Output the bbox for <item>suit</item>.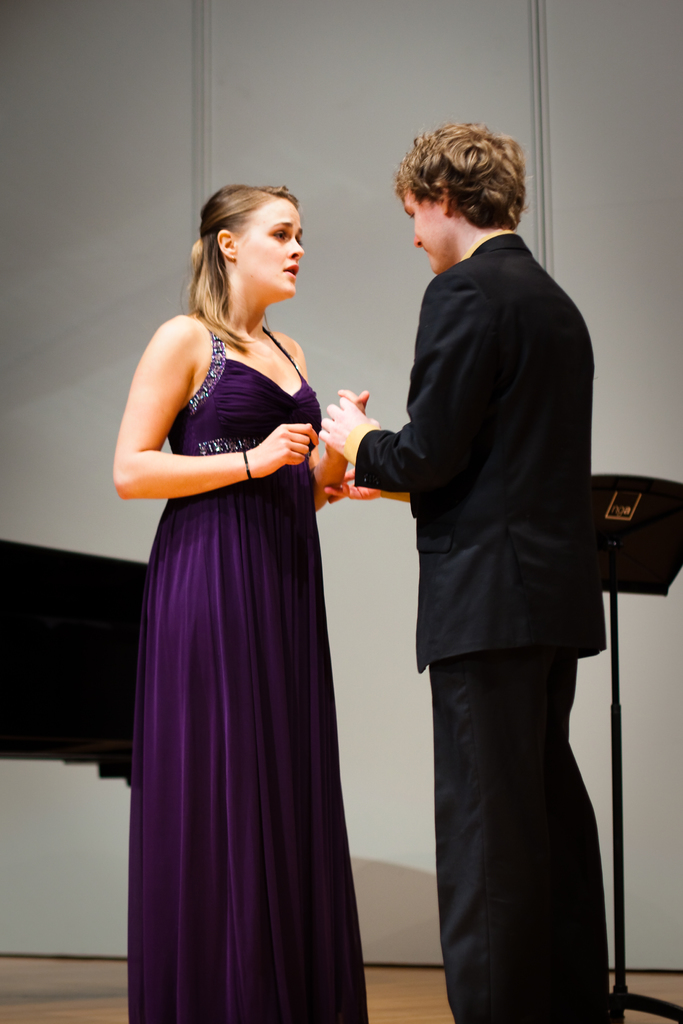
bbox(343, 157, 612, 984).
